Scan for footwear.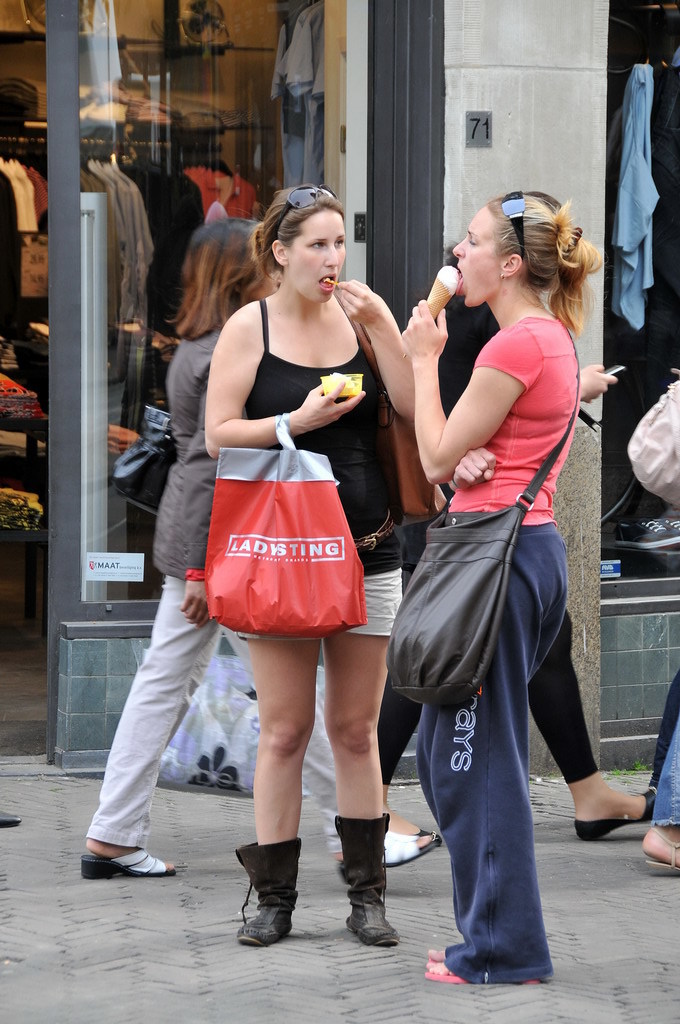
Scan result: (x1=79, y1=848, x2=176, y2=879).
